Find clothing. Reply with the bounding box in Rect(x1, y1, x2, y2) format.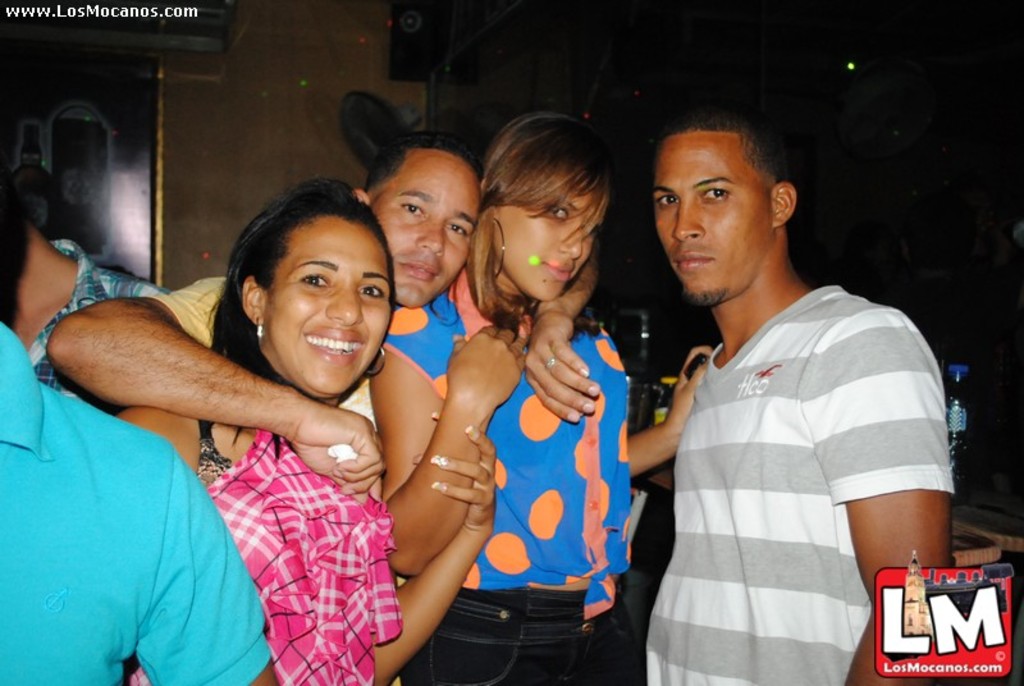
Rect(152, 267, 232, 343).
